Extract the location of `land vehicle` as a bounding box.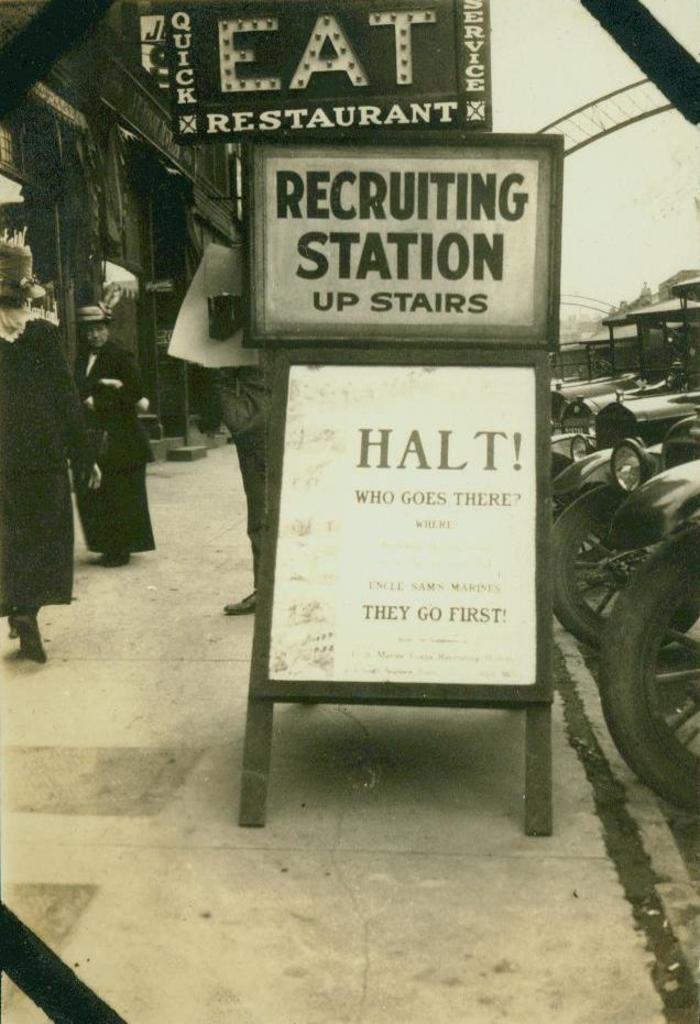
[553, 290, 699, 462].
